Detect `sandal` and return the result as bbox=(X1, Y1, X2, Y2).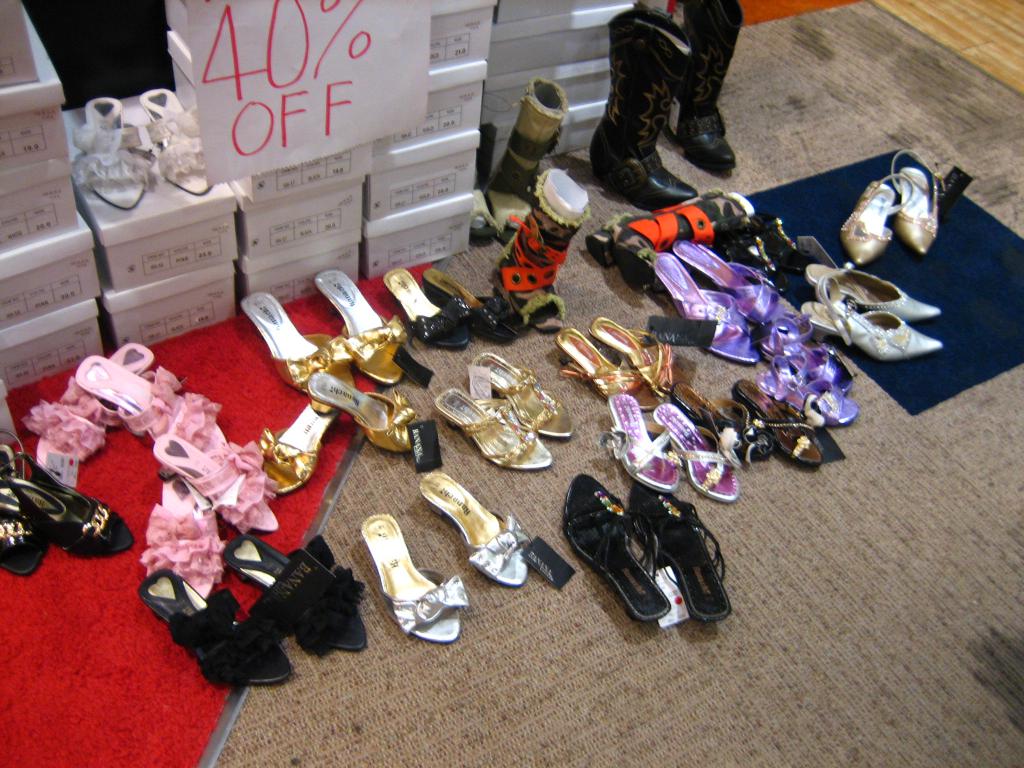
bbox=(252, 401, 340, 491).
